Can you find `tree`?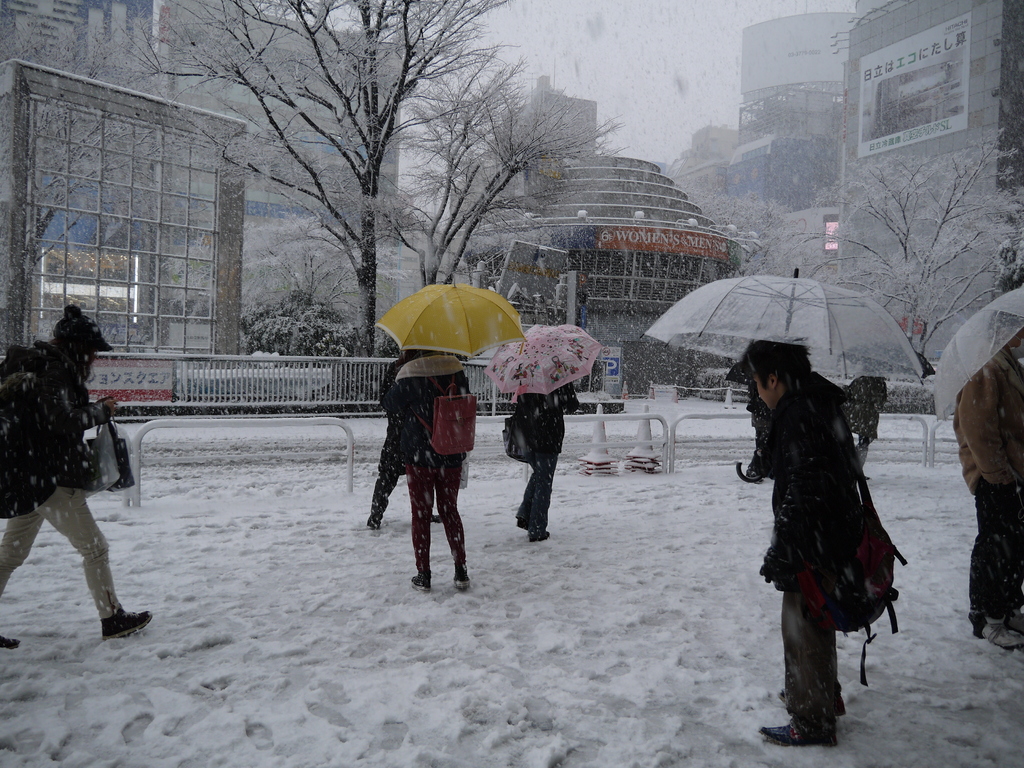
Yes, bounding box: select_region(225, 223, 416, 332).
